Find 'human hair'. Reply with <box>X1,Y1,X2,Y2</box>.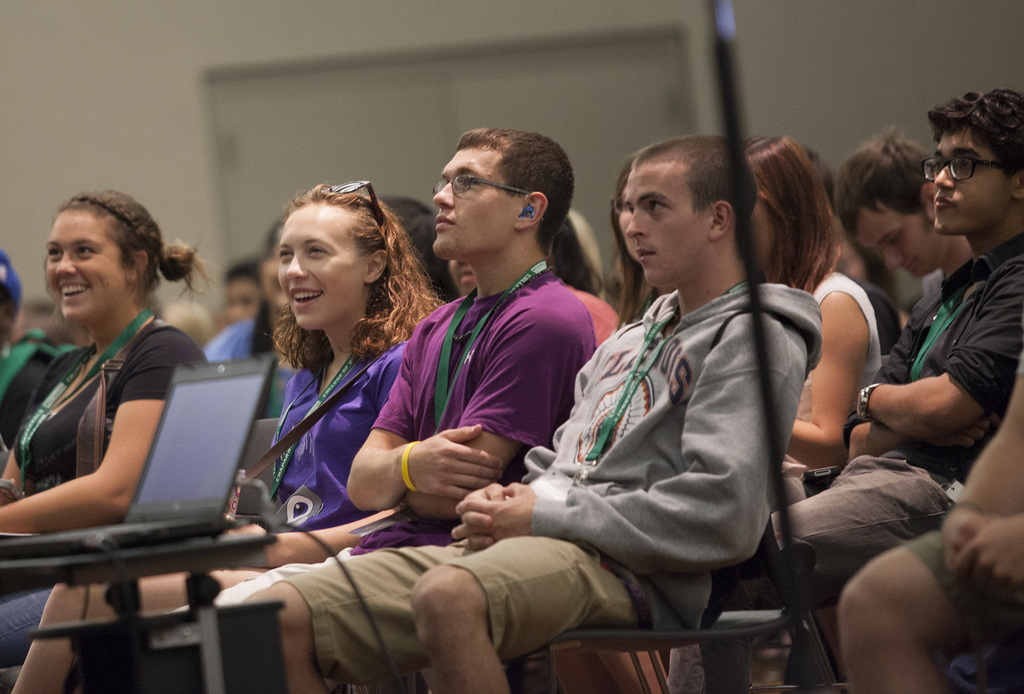
<box>746,132,858,295</box>.
